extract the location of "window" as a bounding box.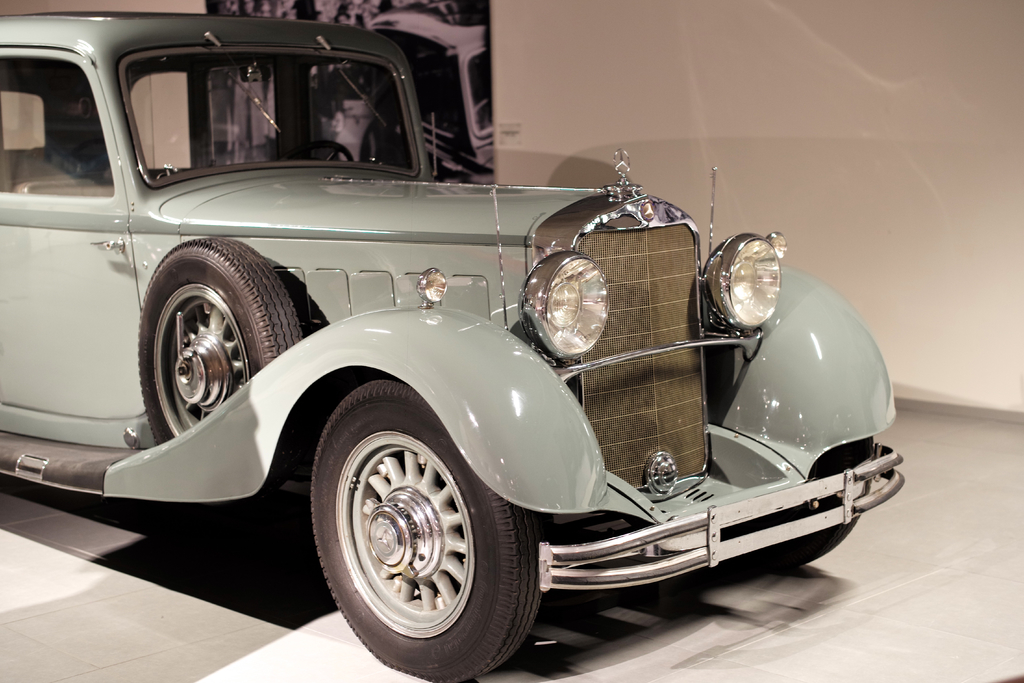
rect(0, 49, 117, 195).
